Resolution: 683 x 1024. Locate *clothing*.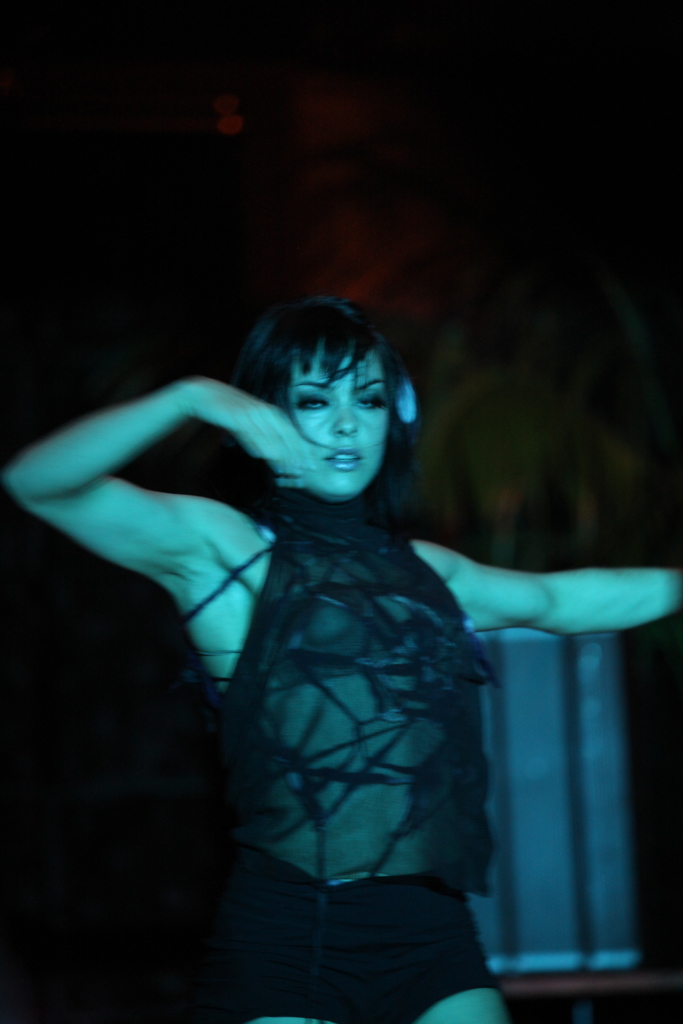
[left=182, top=411, right=525, bottom=1021].
